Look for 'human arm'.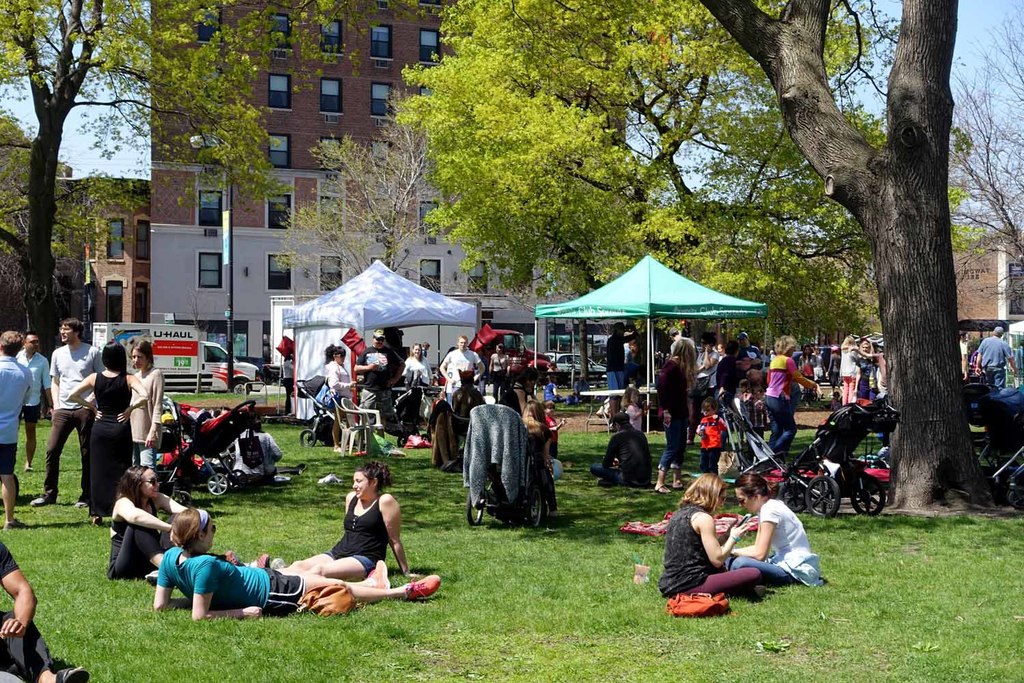
Found: [x1=655, y1=361, x2=674, y2=426].
